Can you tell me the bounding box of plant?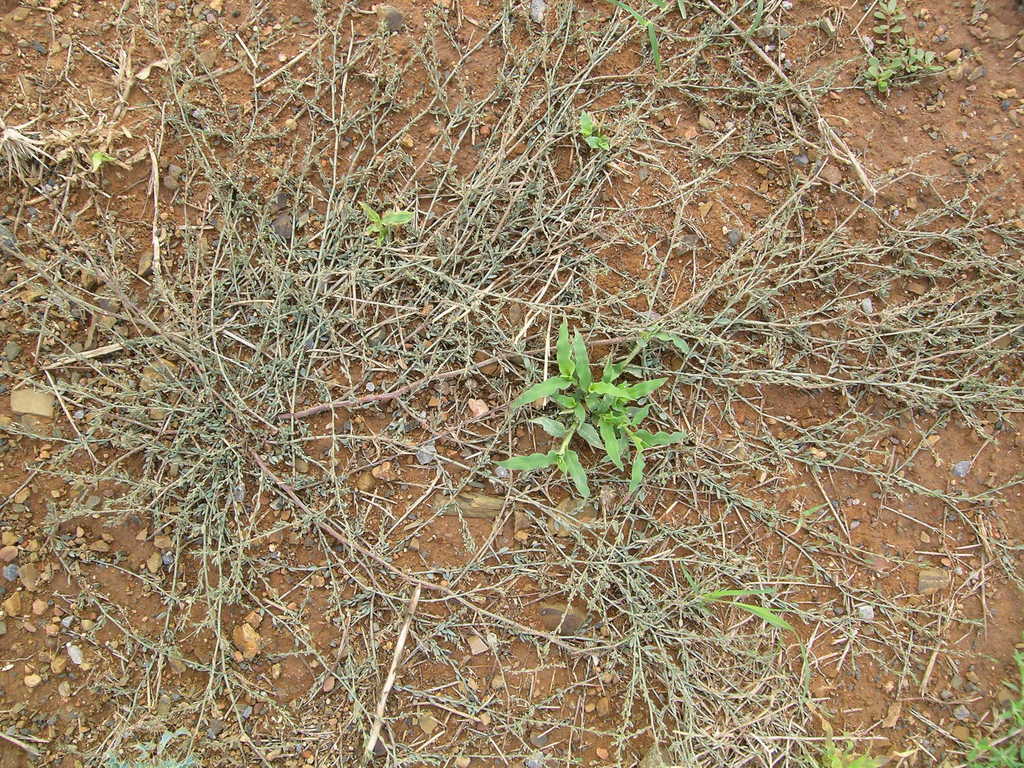
<box>513,327,677,485</box>.
